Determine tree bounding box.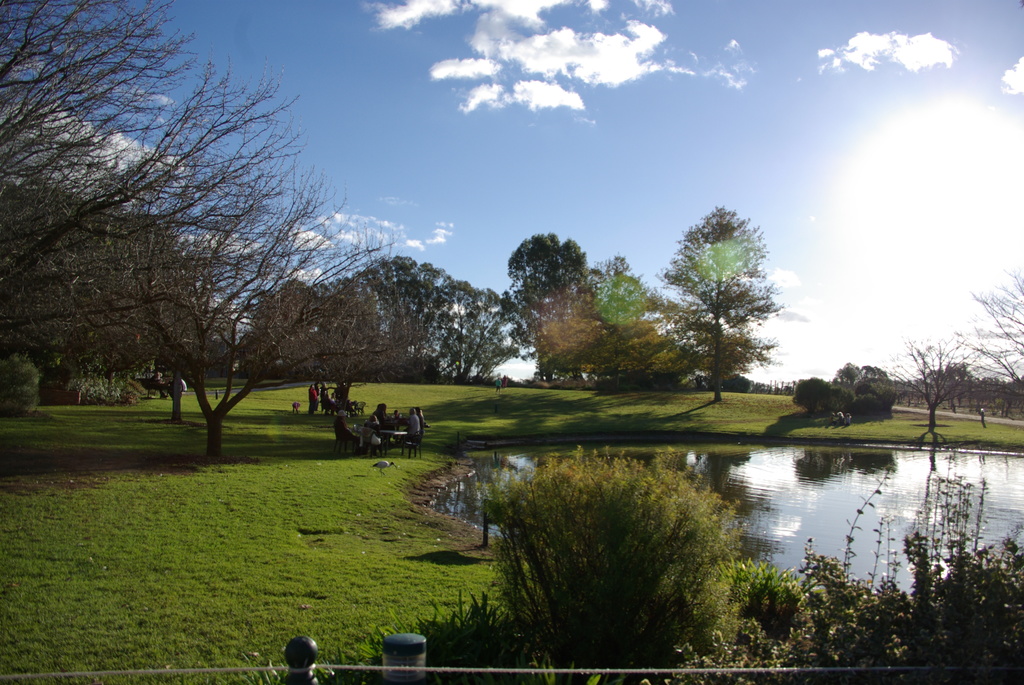
Determined: [469,451,735,656].
